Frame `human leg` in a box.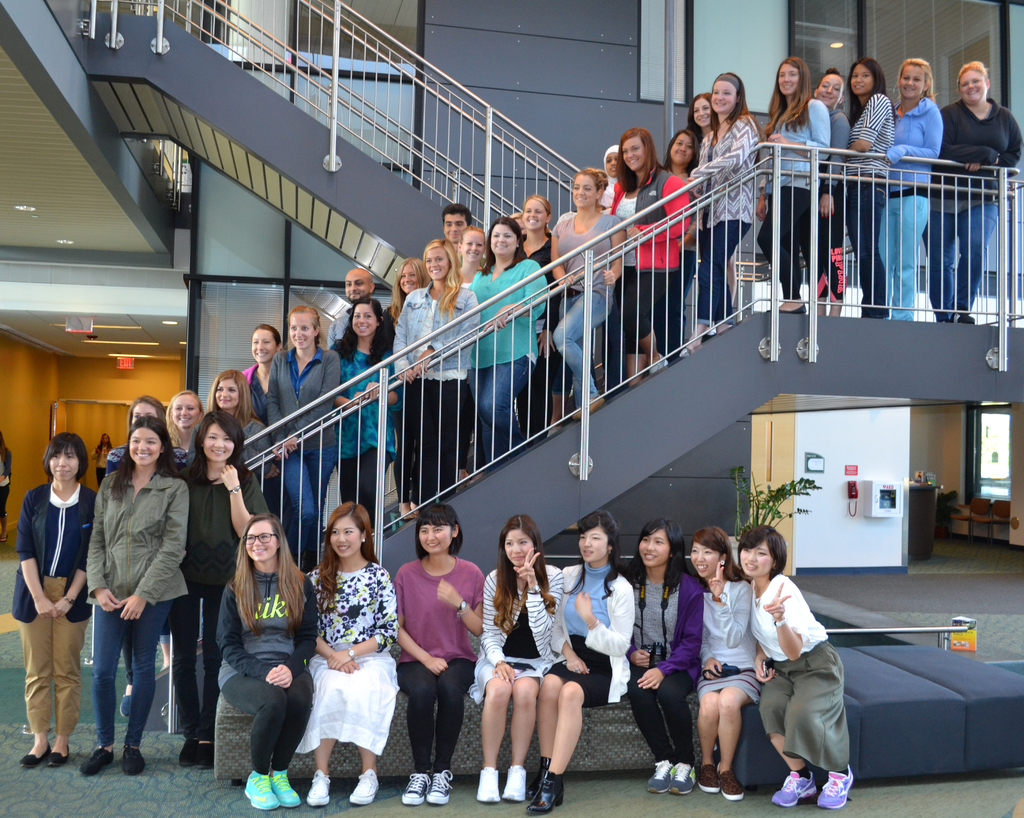
l=625, t=263, r=662, b=394.
